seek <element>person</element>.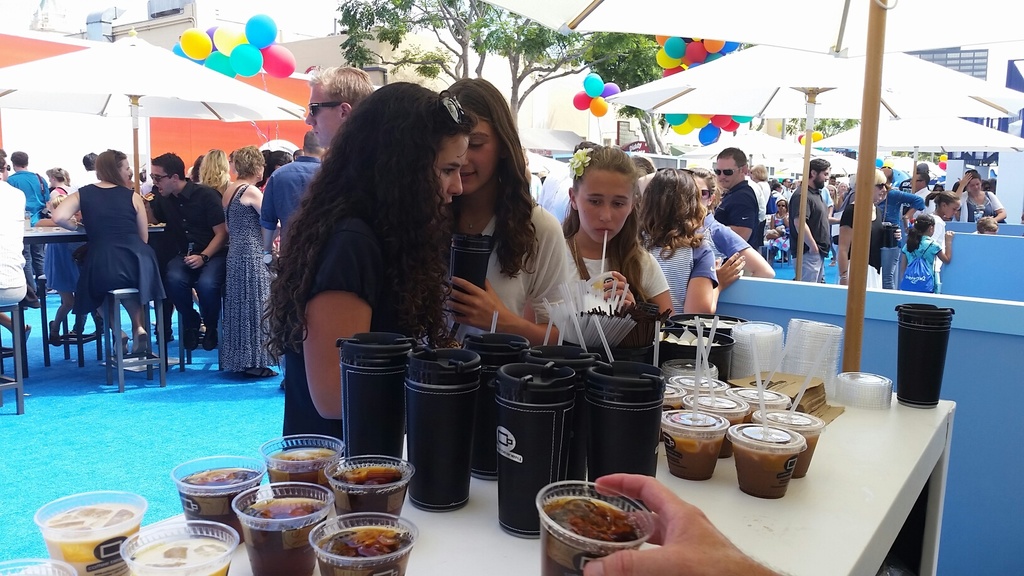
bbox=[148, 152, 227, 348].
